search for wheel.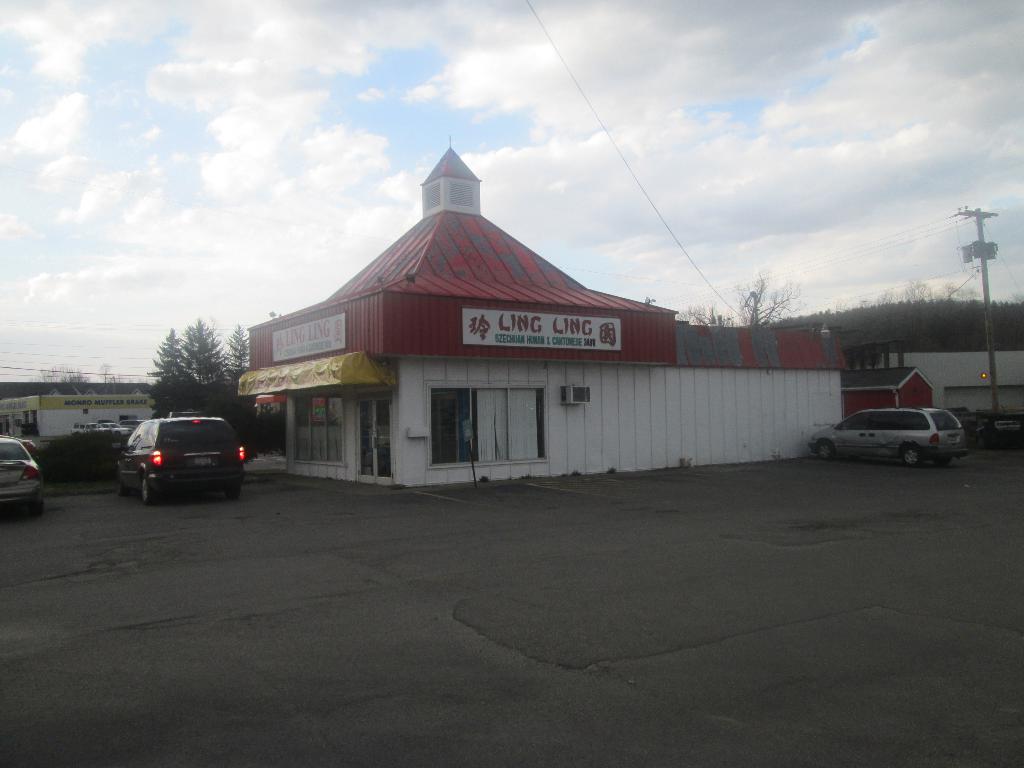
Found at crop(899, 444, 922, 468).
